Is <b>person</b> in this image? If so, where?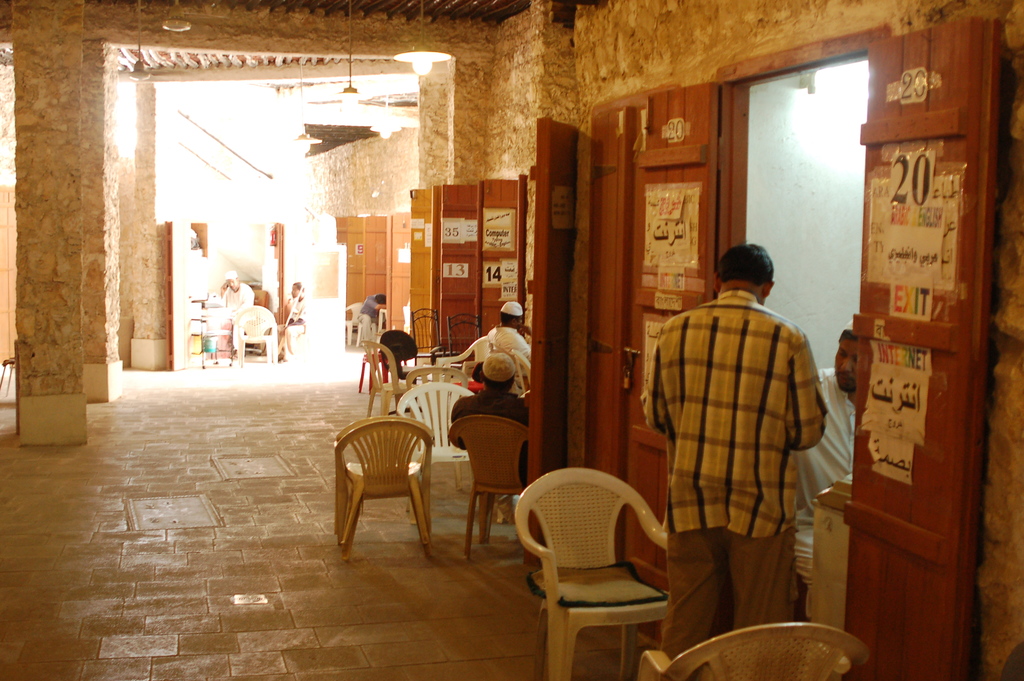
Yes, at BBox(803, 316, 863, 523).
